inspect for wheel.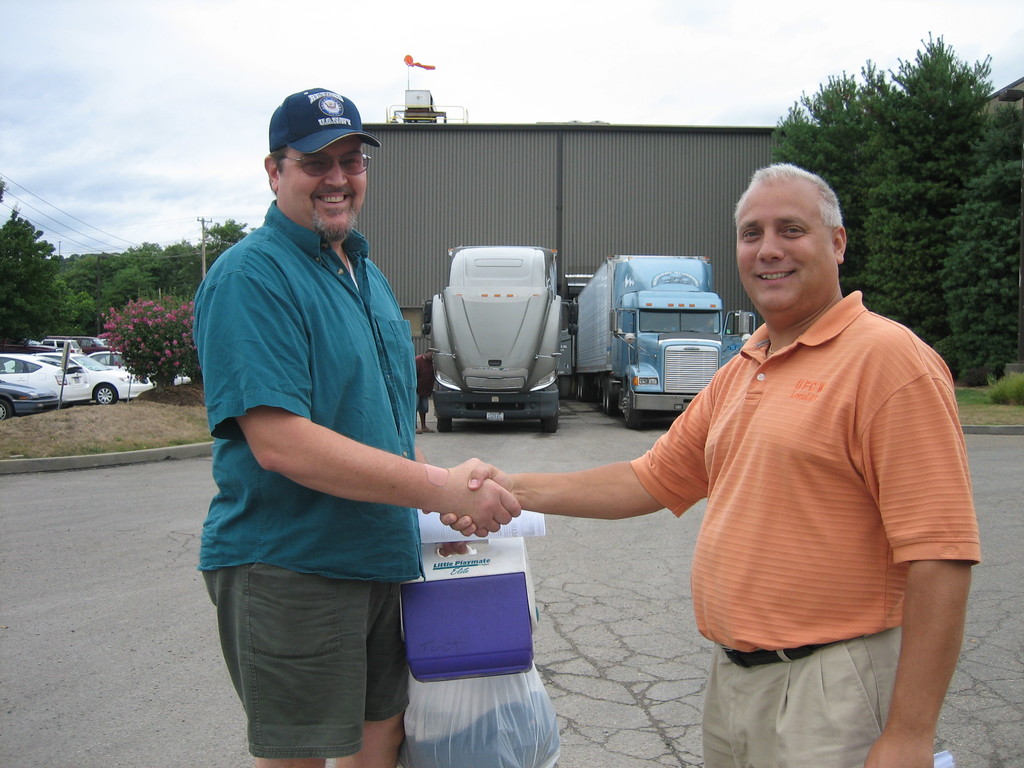
Inspection: {"left": 606, "top": 381, "right": 618, "bottom": 408}.
